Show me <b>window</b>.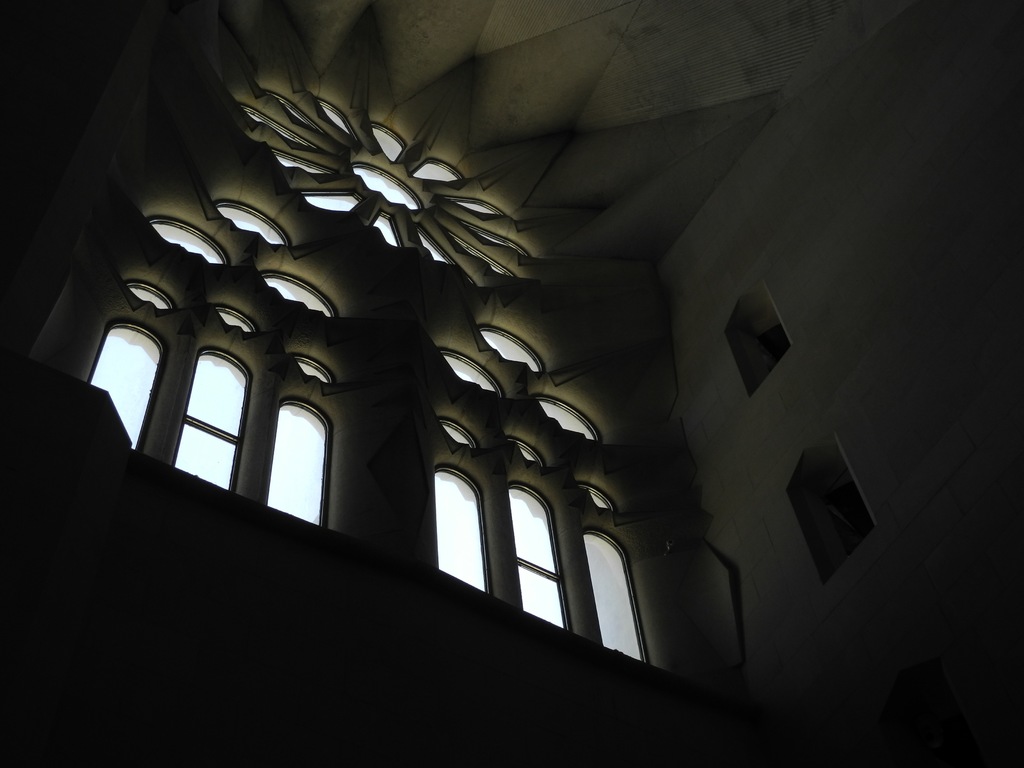
<b>window</b> is here: region(780, 428, 895, 570).
